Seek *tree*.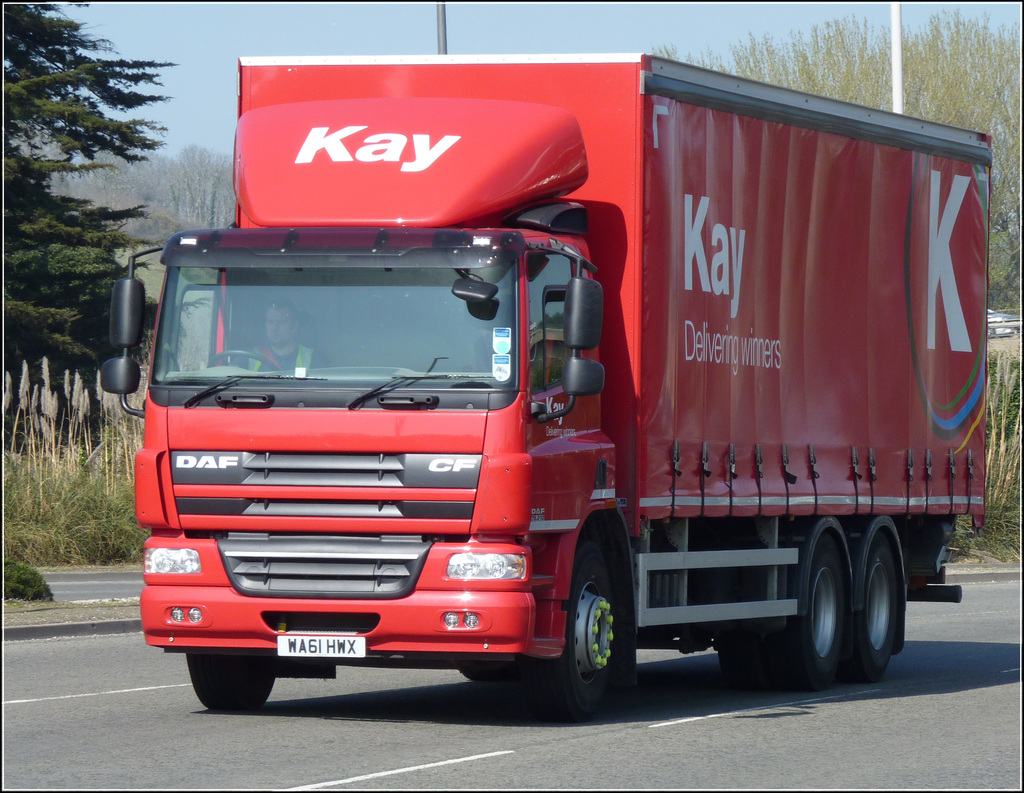
bbox=(0, 0, 172, 444).
